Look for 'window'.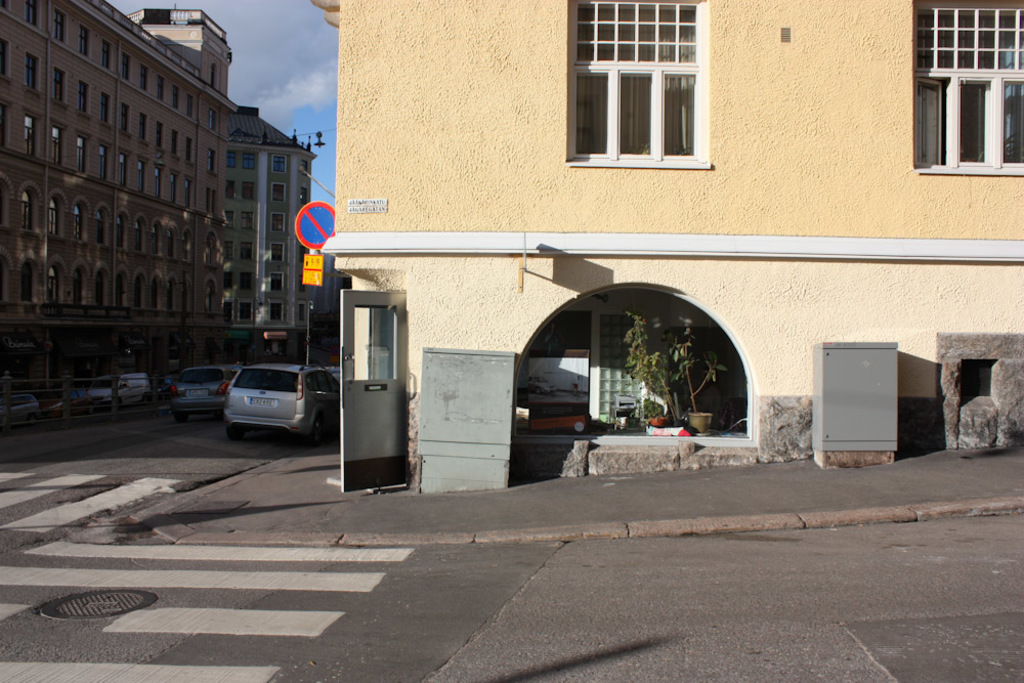
Found: rect(274, 181, 287, 203).
